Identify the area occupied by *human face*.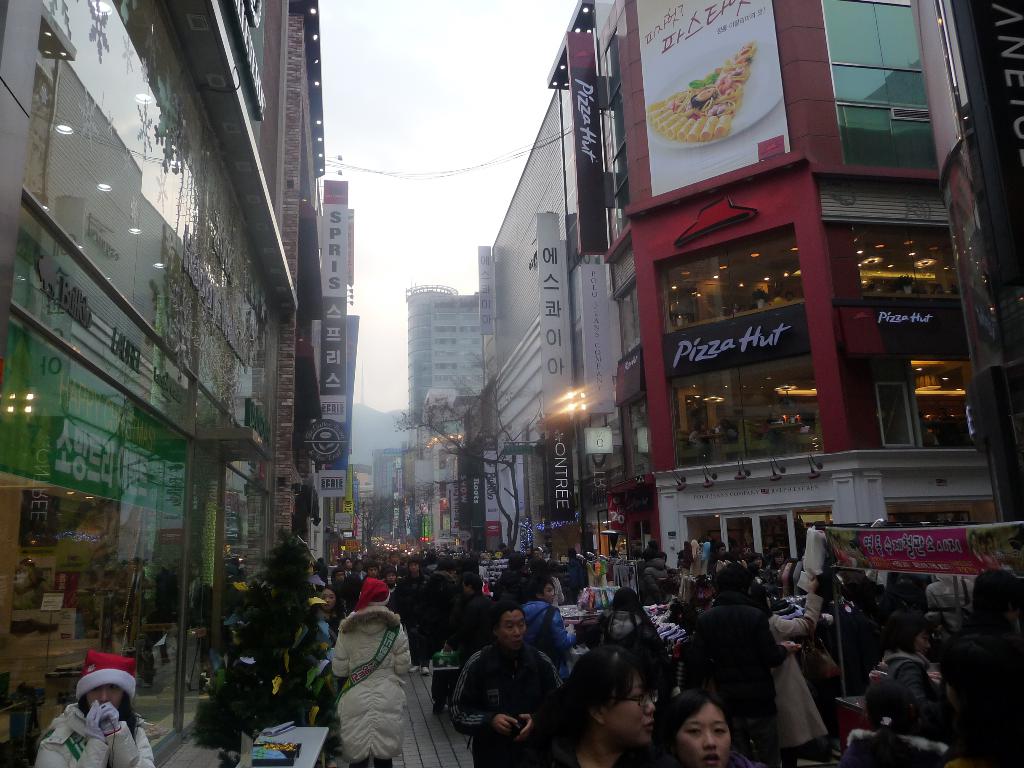
Area: detection(536, 580, 555, 605).
